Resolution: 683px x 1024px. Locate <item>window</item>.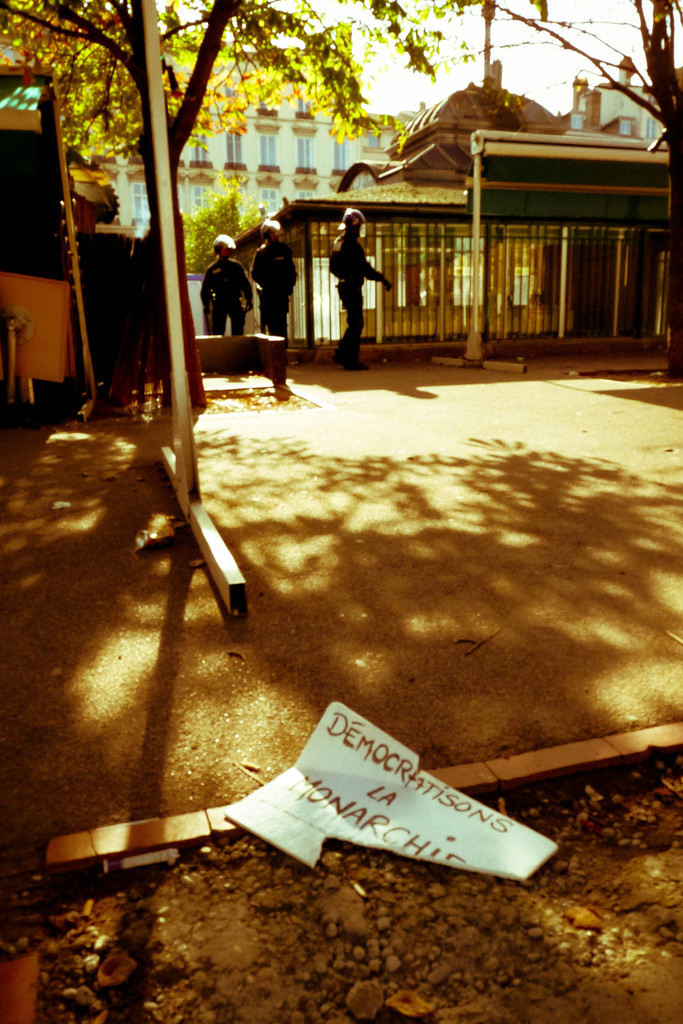
detection(298, 139, 313, 170).
